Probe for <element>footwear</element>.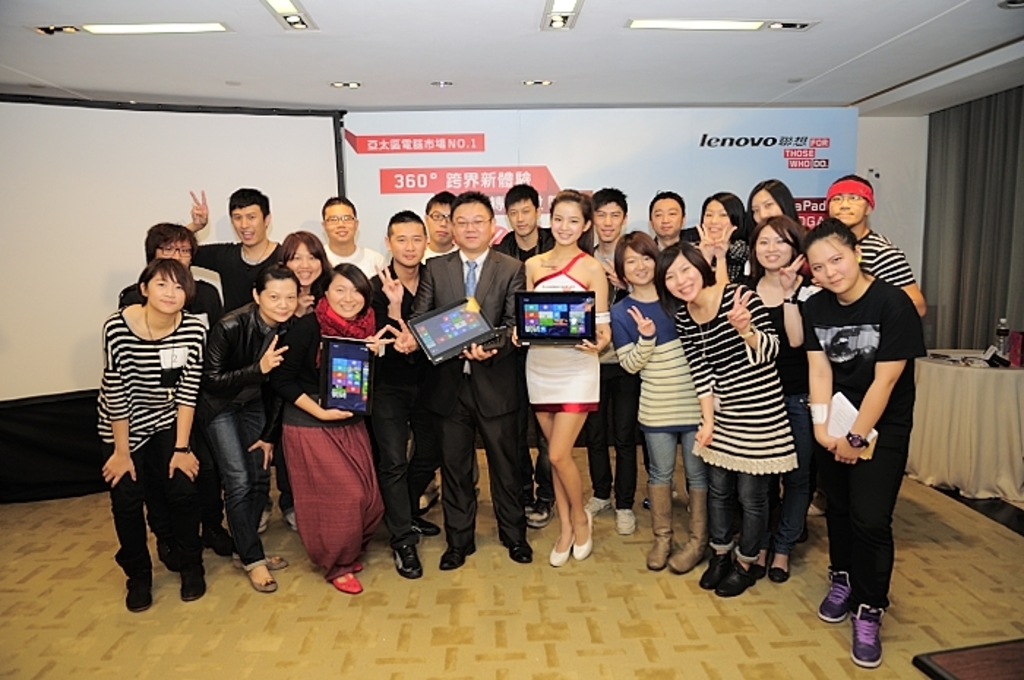
Probe result: BBox(436, 545, 477, 573).
